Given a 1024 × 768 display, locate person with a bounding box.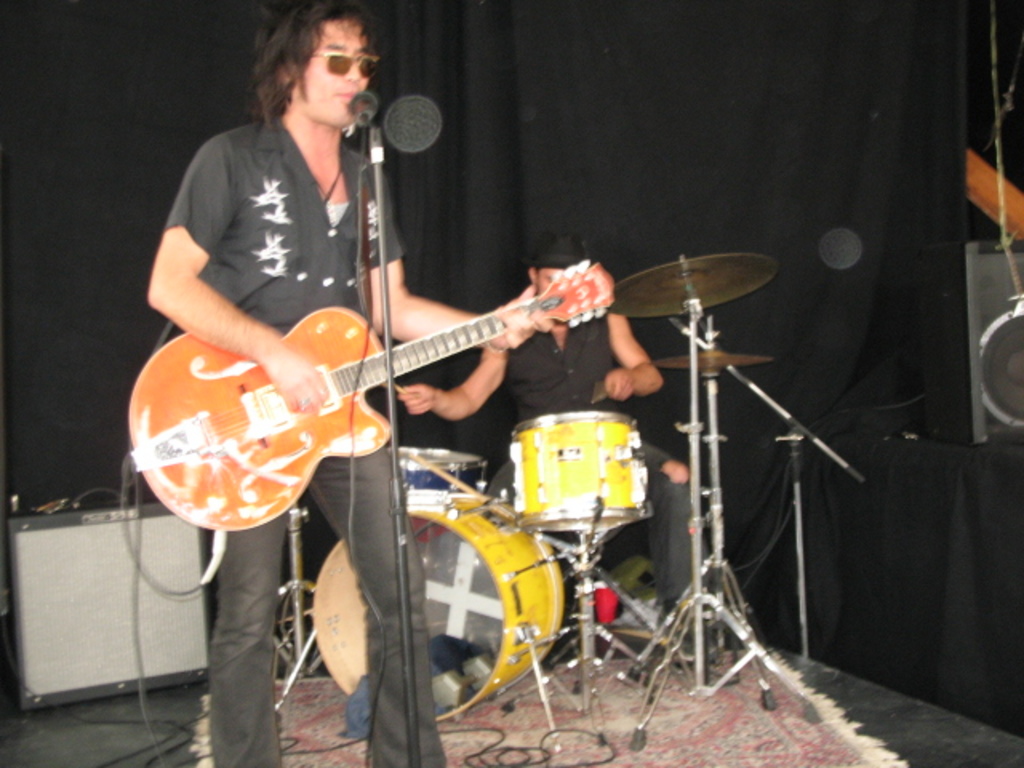
Located: locate(139, 0, 558, 766).
